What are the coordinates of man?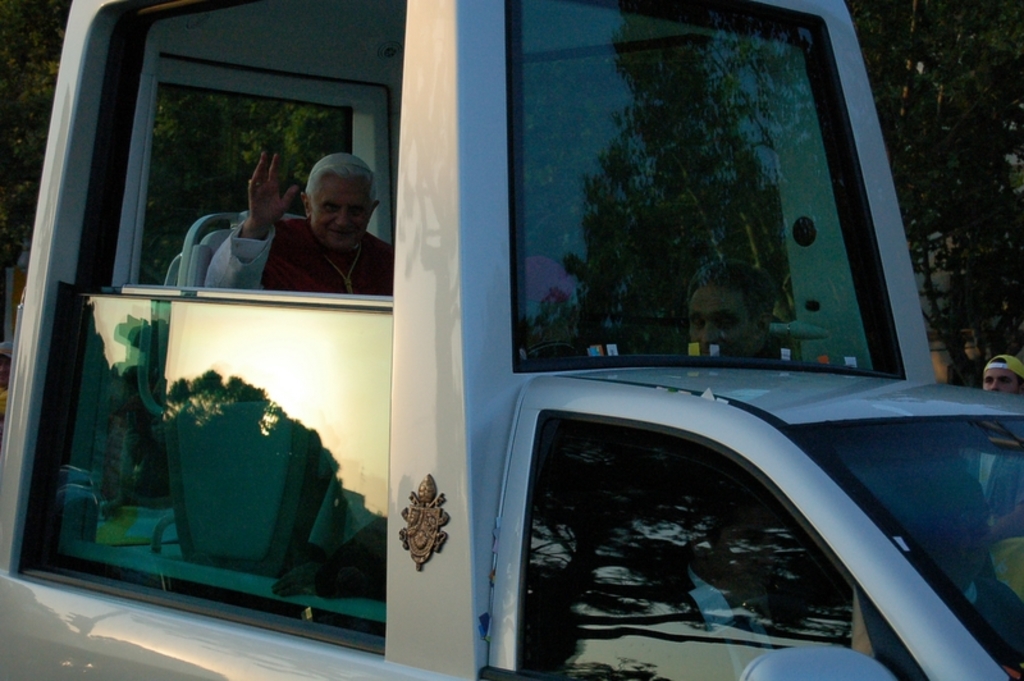
Rect(676, 255, 776, 353).
